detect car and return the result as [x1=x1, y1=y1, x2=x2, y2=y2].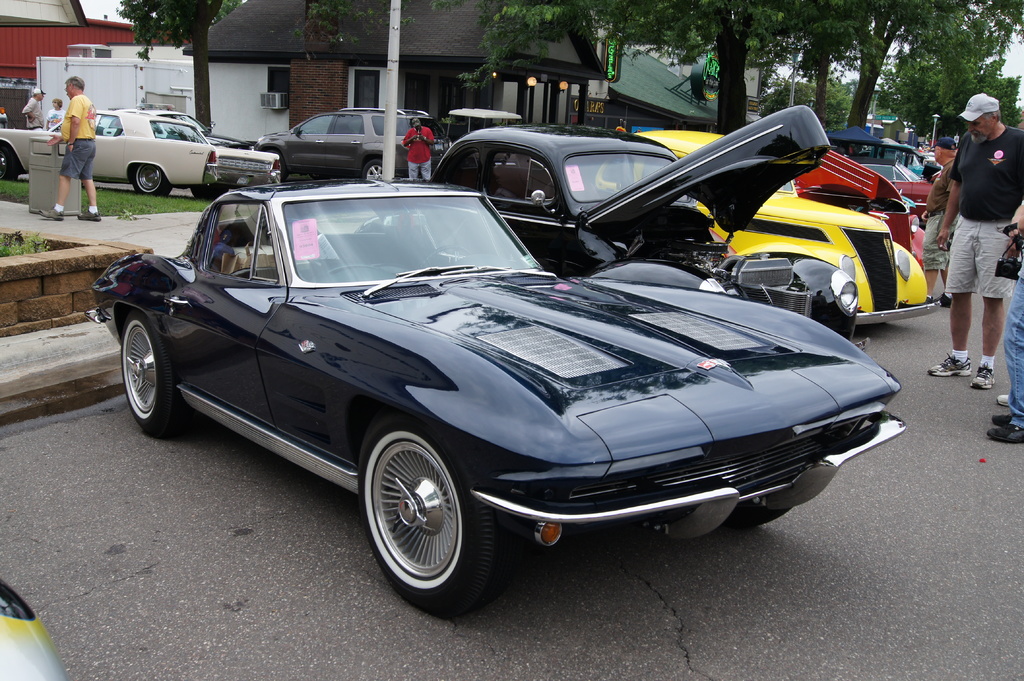
[x1=859, y1=157, x2=936, y2=223].
